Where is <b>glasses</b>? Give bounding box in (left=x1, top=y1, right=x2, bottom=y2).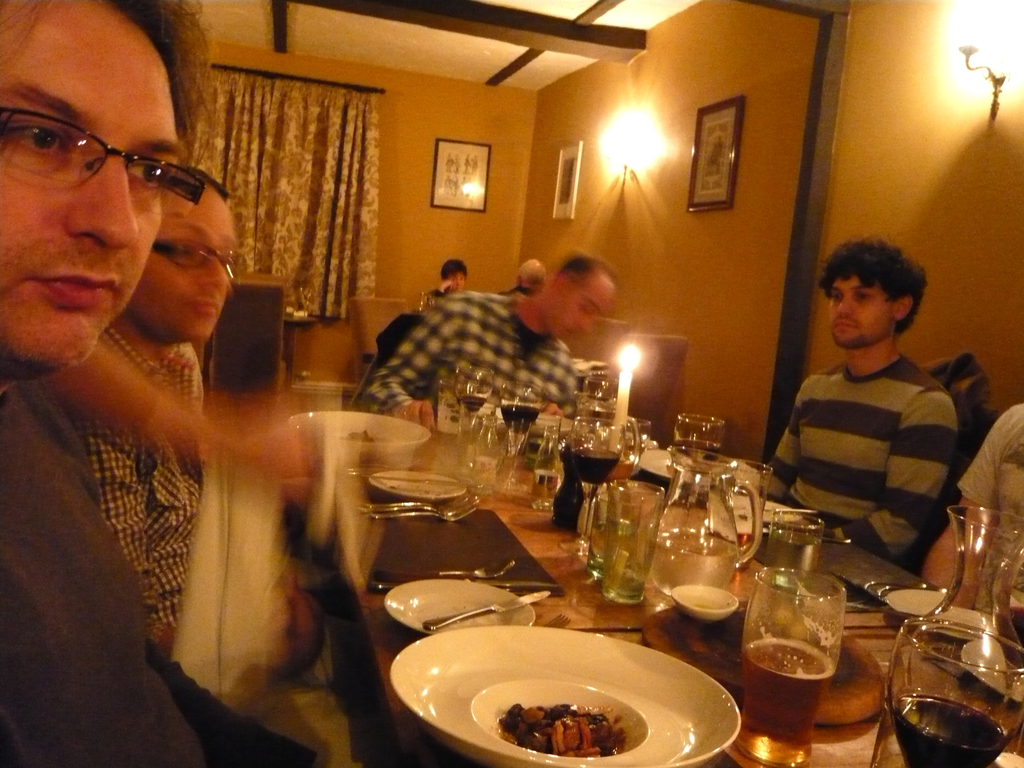
(left=141, top=243, right=252, bottom=285).
